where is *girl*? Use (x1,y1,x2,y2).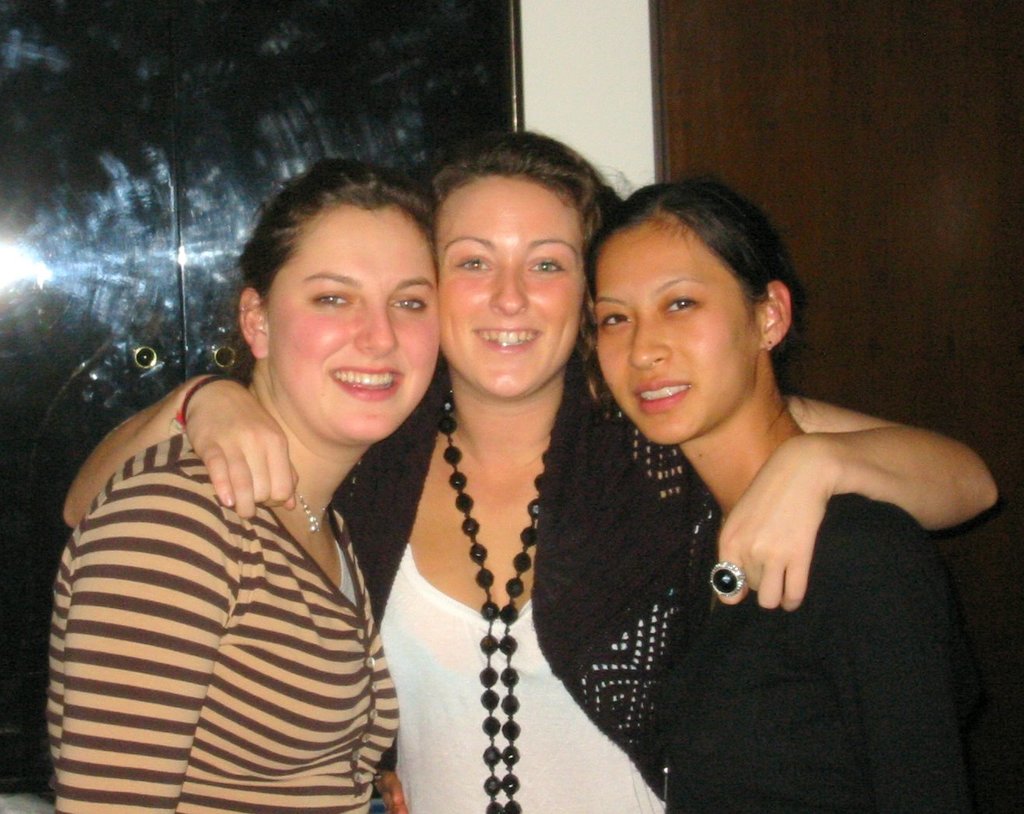
(61,134,997,813).
